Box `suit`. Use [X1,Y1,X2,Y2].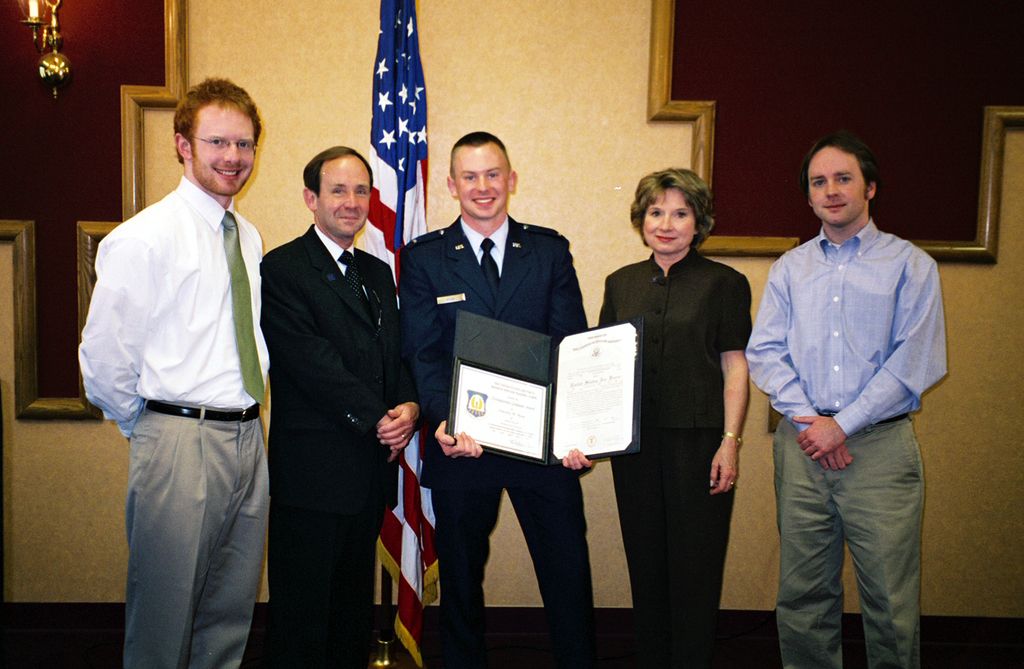
[398,215,596,668].
